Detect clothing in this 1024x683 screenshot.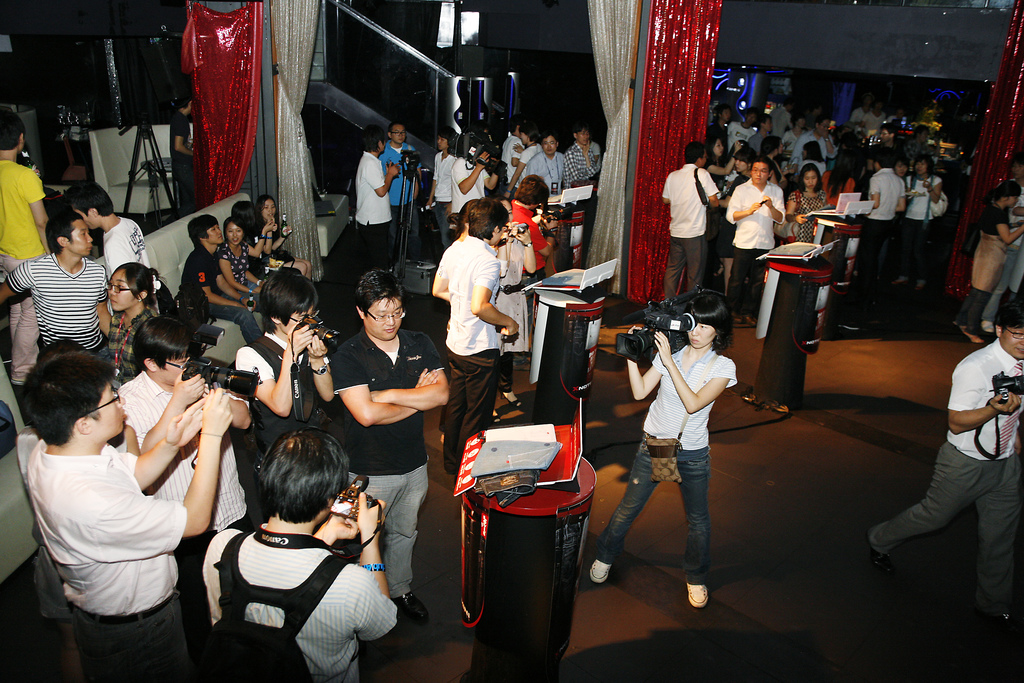
Detection: Rect(435, 230, 507, 427).
